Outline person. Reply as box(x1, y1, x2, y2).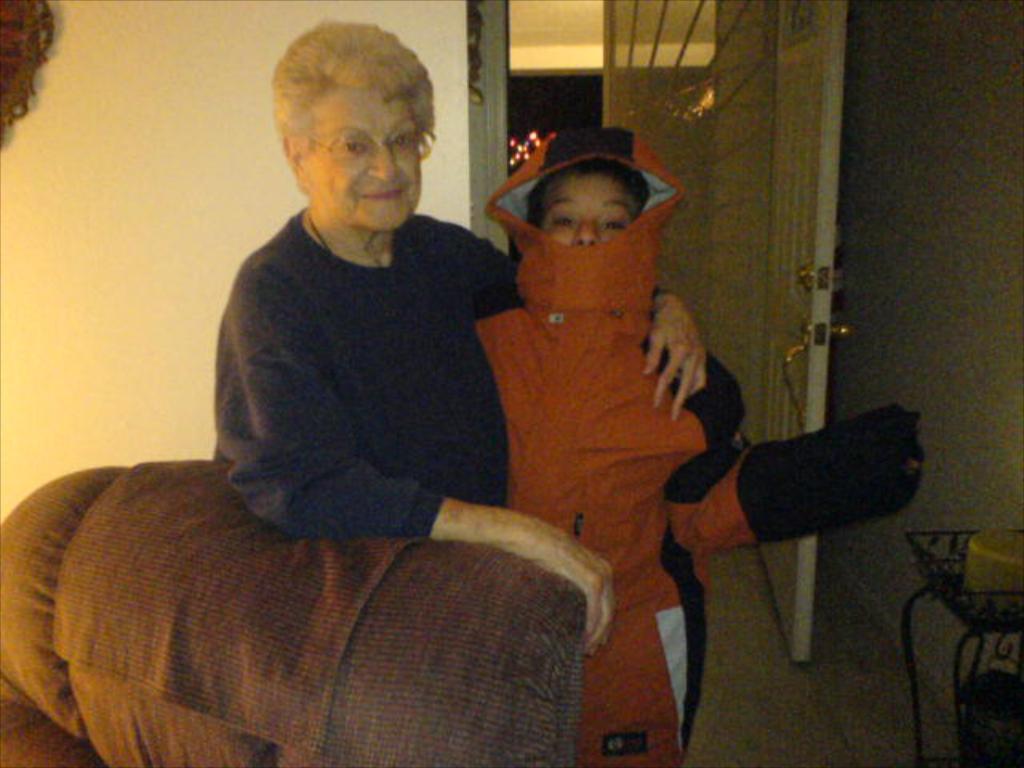
box(178, 16, 549, 659).
